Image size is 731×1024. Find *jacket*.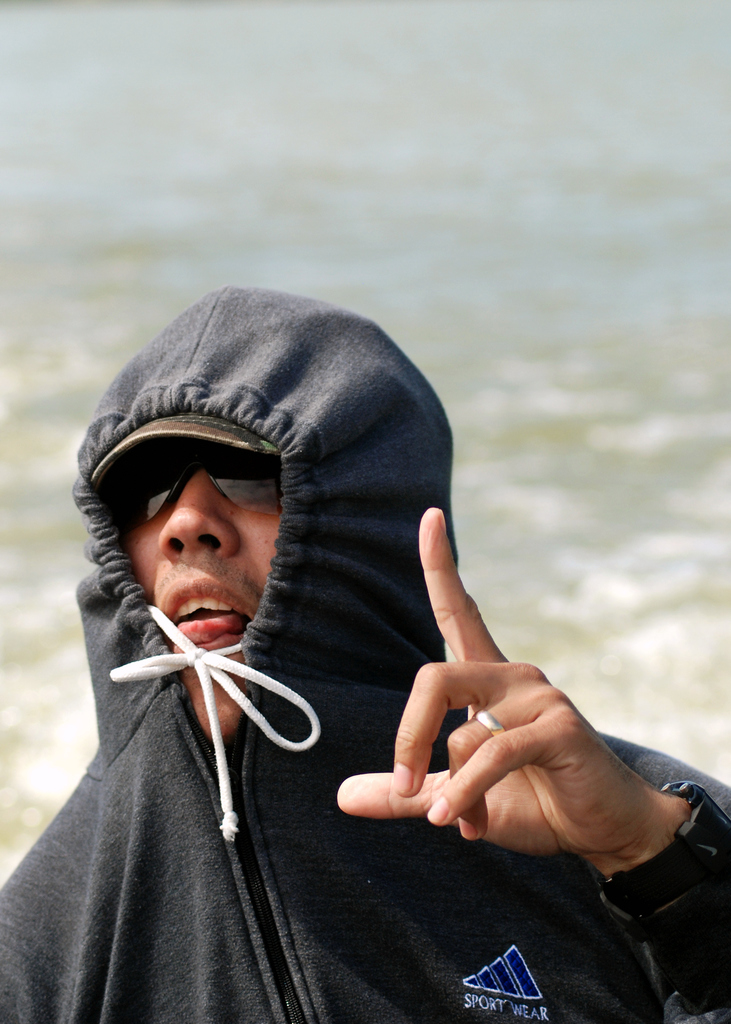
(left=0, top=282, right=730, bottom=1023).
